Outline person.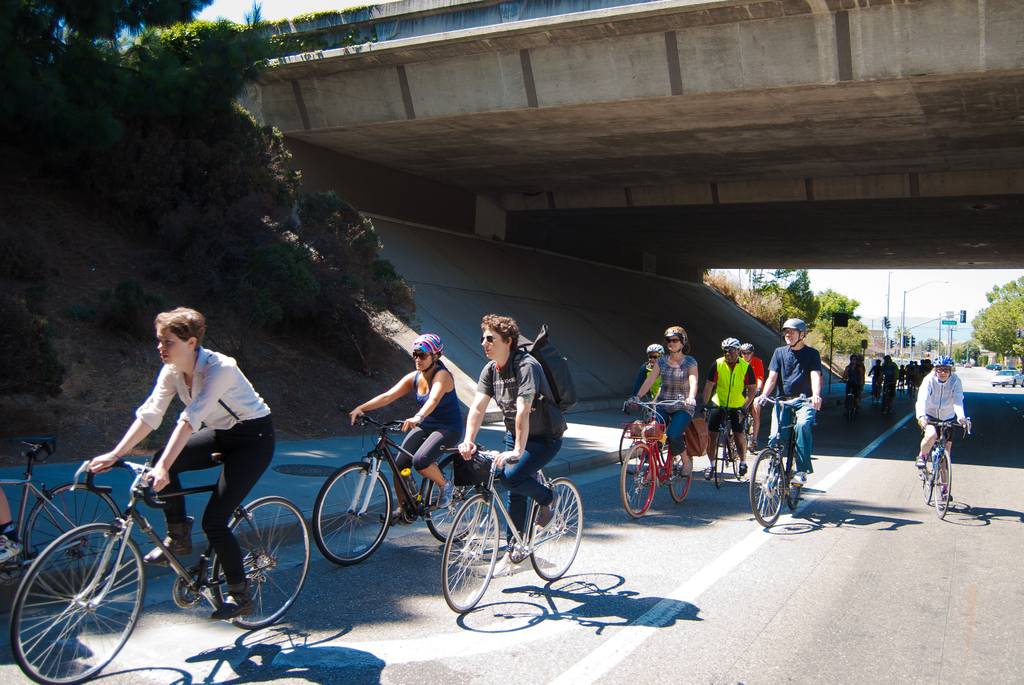
Outline: [89,304,281,613].
